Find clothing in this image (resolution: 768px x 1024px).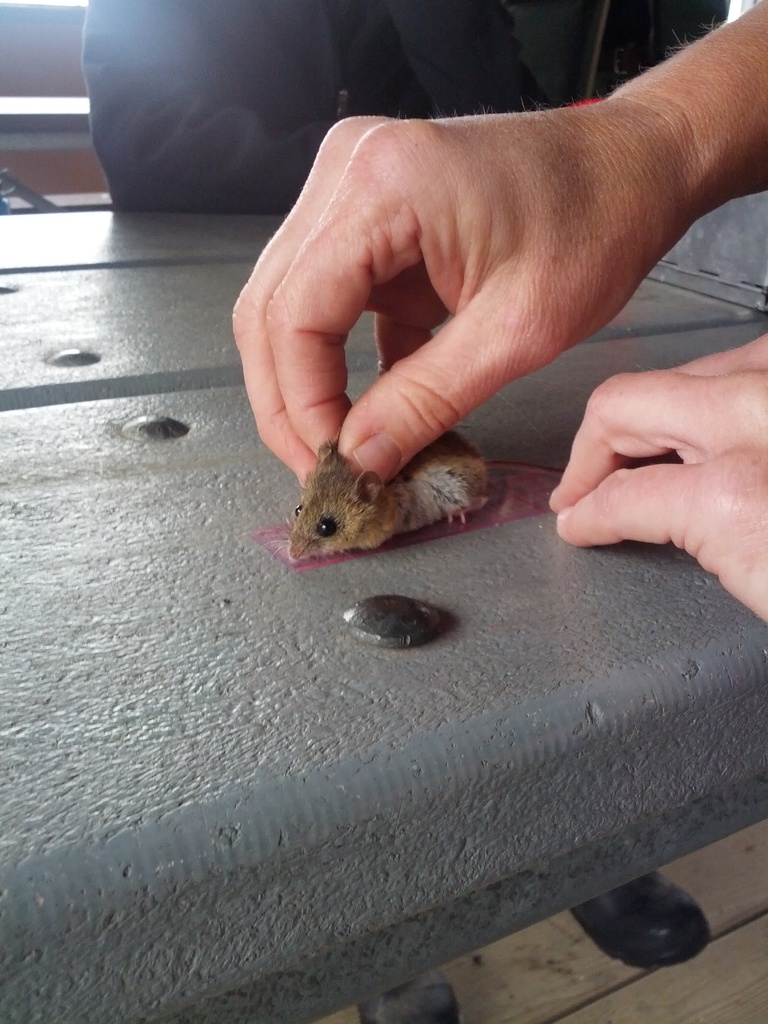
rect(75, 0, 556, 210).
